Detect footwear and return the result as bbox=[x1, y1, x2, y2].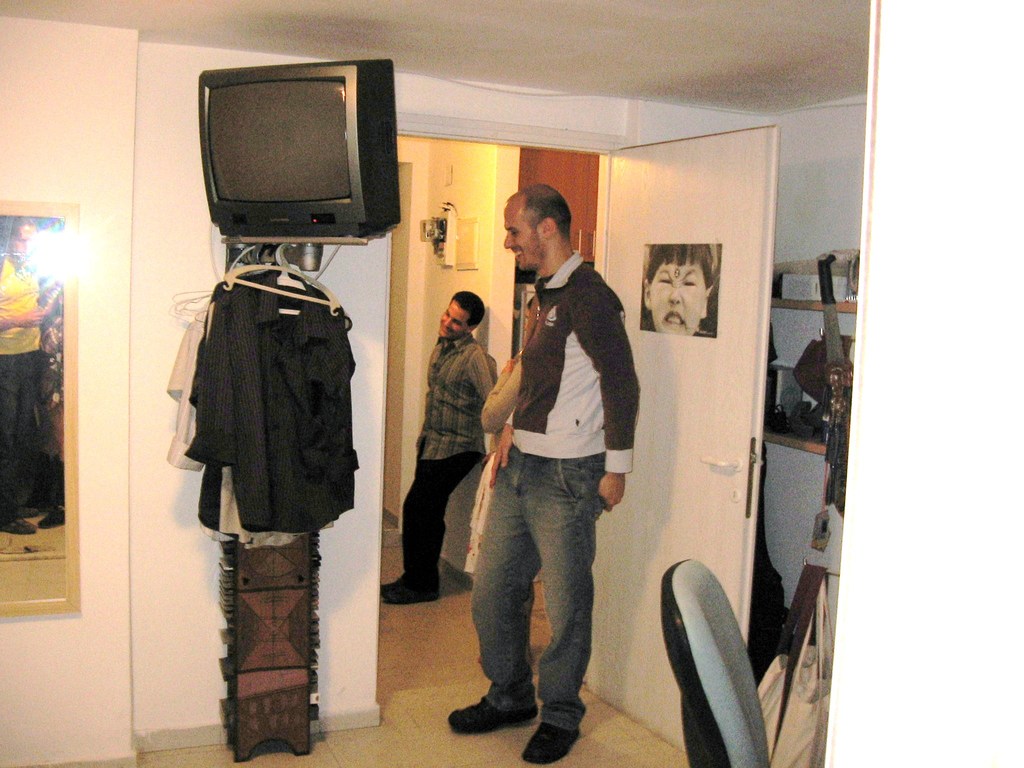
bbox=[522, 722, 580, 764].
